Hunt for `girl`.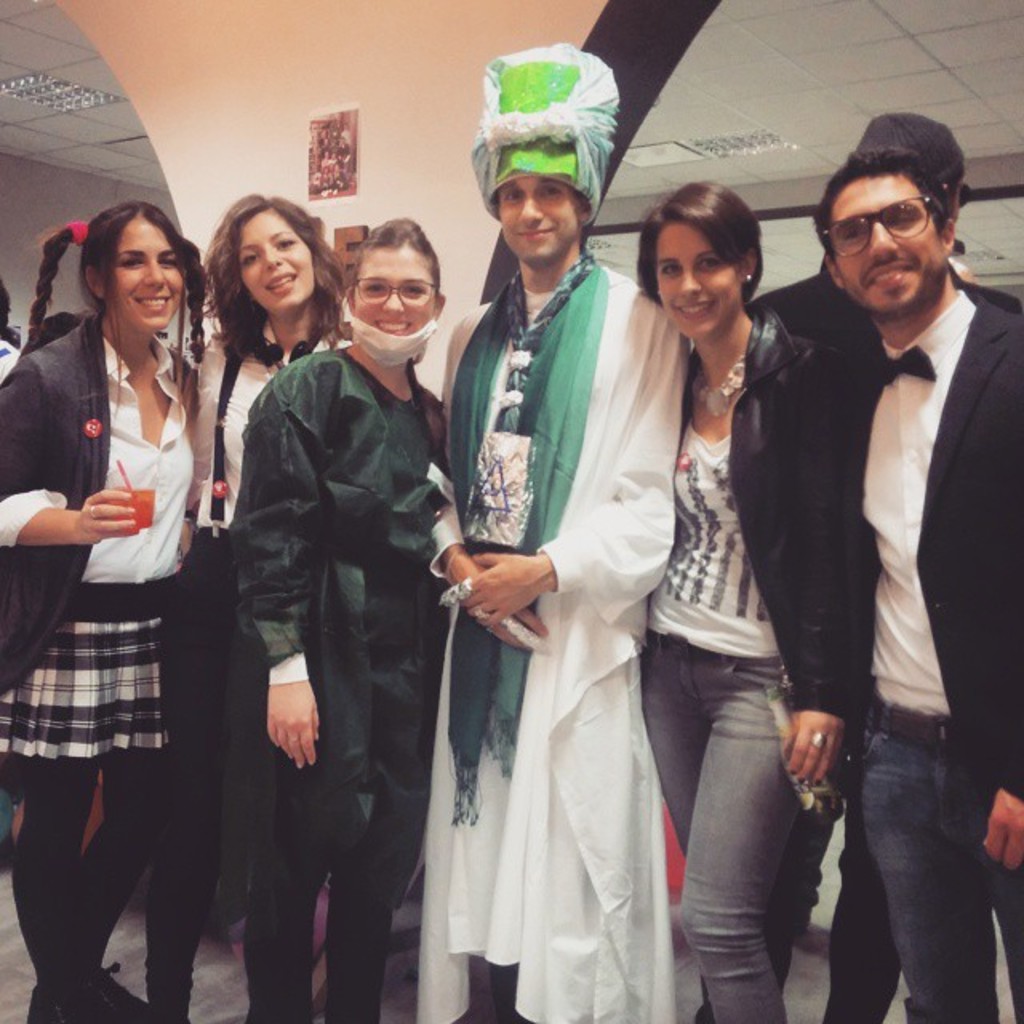
Hunted down at <box>635,184,850,1022</box>.
